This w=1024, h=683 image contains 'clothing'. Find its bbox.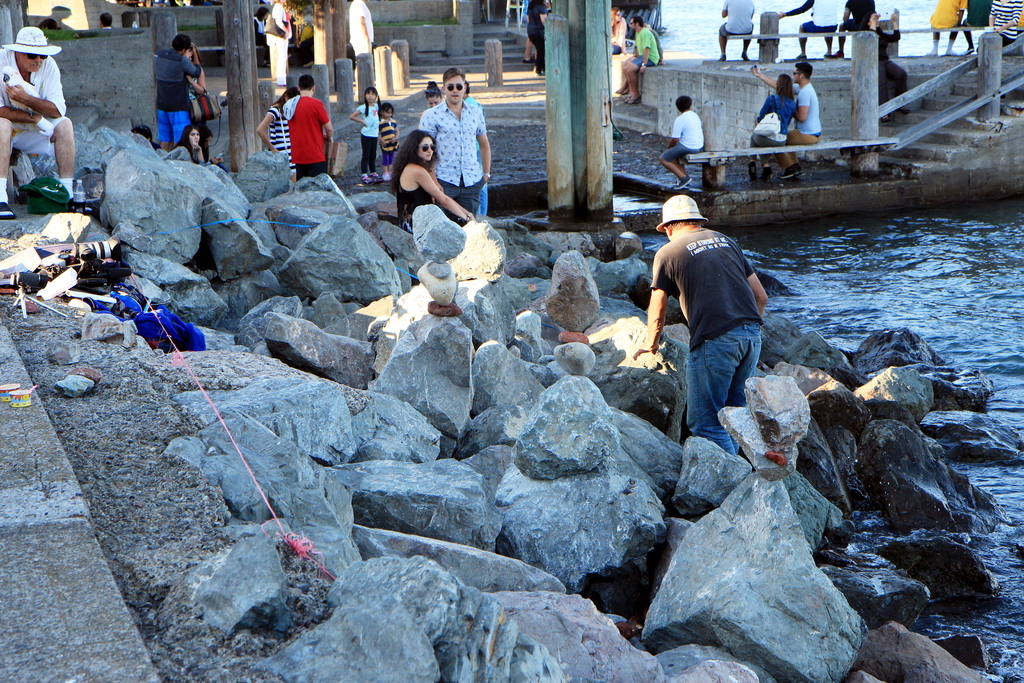
646/233/760/464.
